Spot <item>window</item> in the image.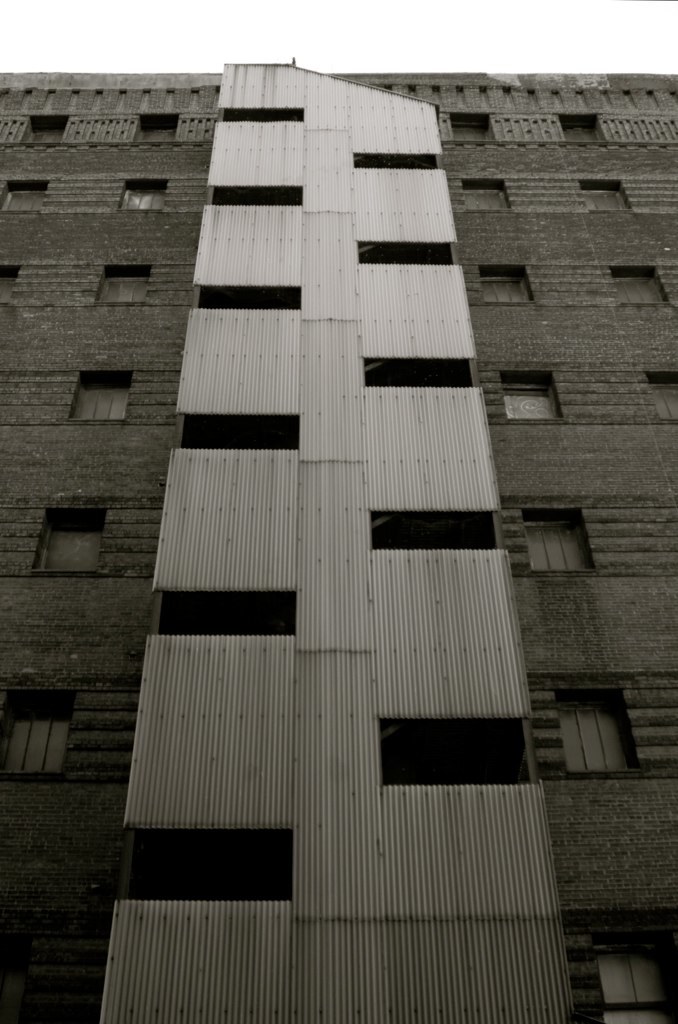
<item>window</item> found at [464, 190, 512, 213].
